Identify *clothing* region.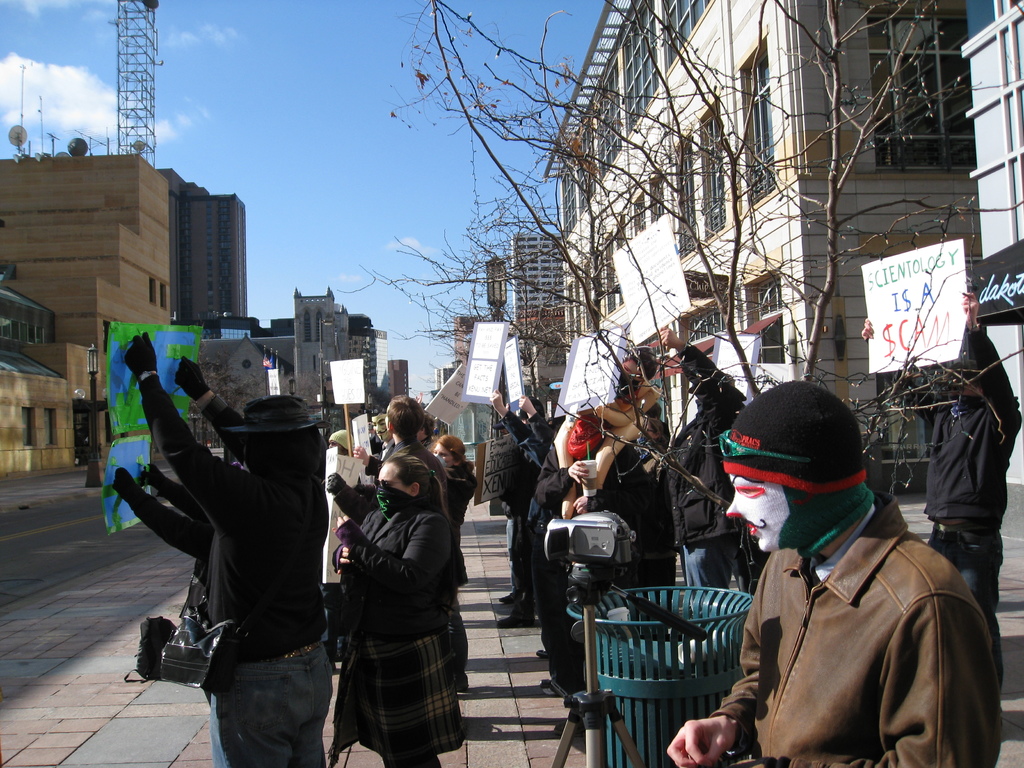
Region: 708 495 1005 767.
